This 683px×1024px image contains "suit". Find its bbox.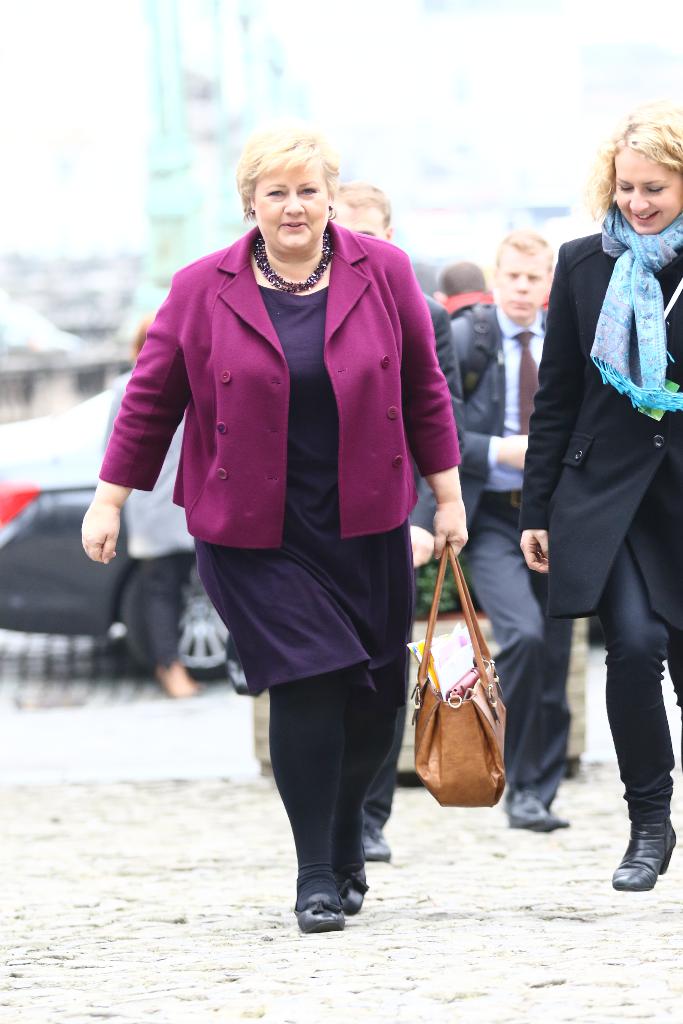
[507, 163, 678, 868].
